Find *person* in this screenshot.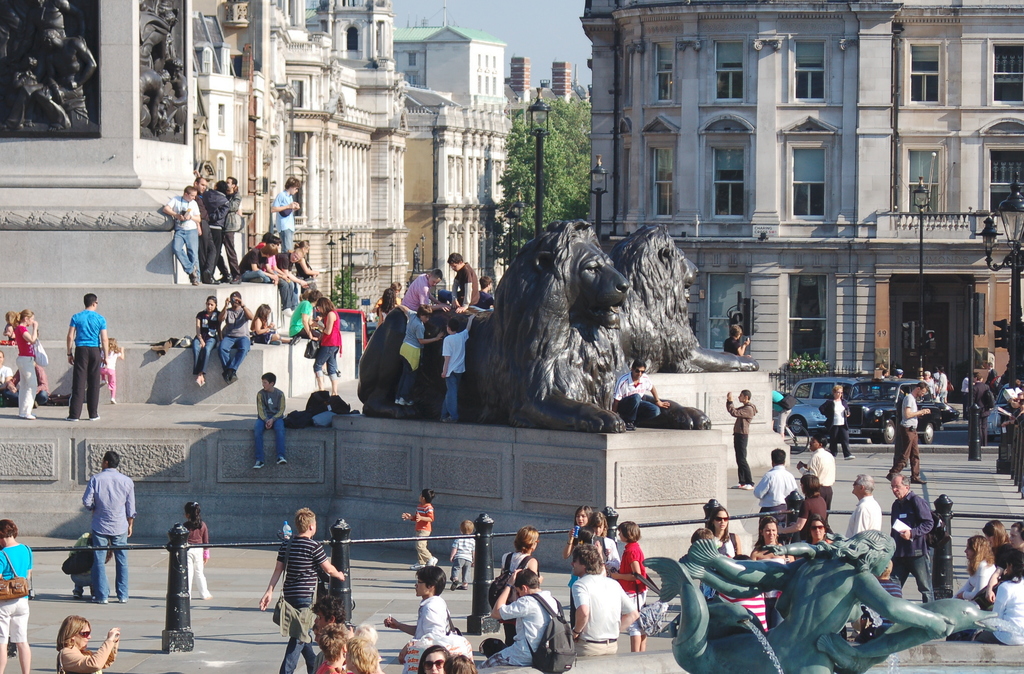
The bounding box for *person* is <bbox>879, 362, 900, 389</bbox>.
